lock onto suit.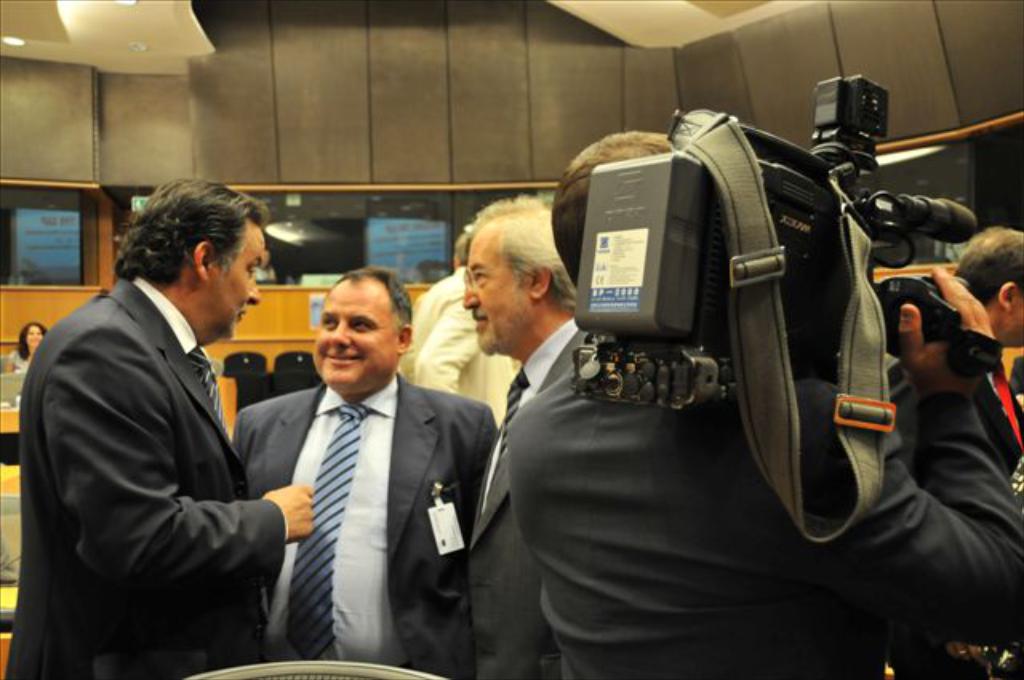
Locked: {"left": 467, "top": 315, "right": 587, "bottom": 678}.
